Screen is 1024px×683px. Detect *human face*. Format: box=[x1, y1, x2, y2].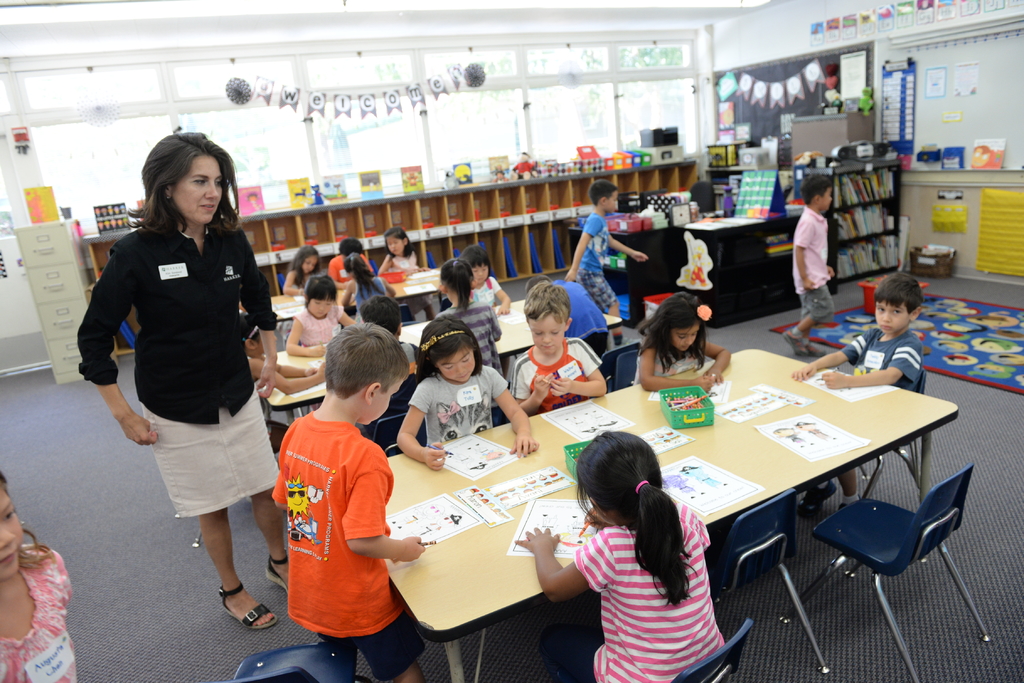
box=[170, 157, 223, 224].
